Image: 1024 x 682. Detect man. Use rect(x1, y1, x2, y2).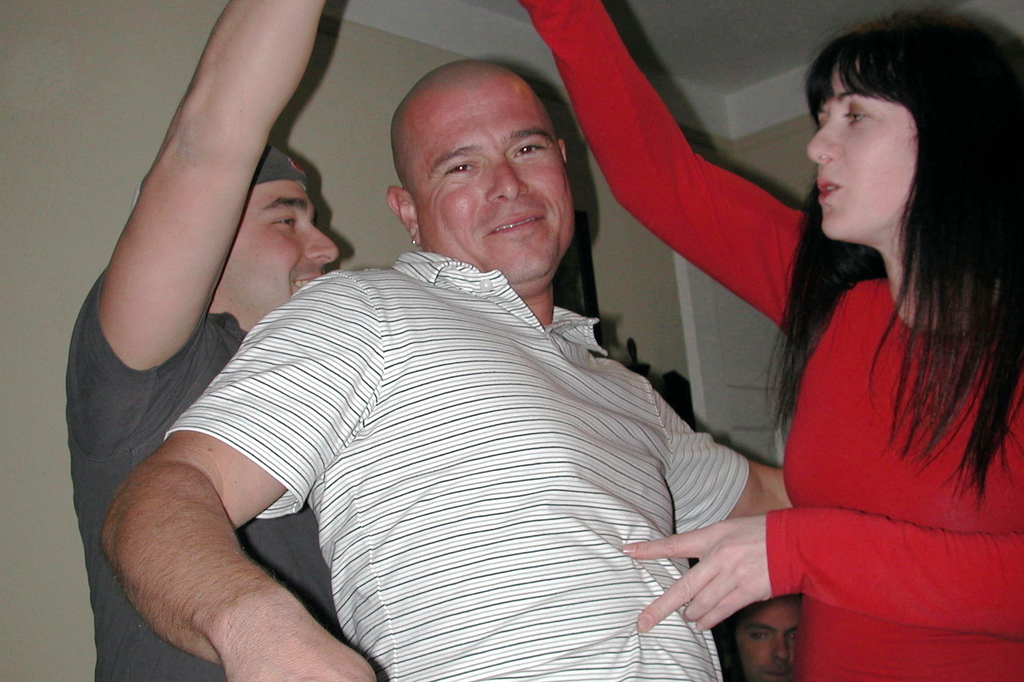
rect(102, 56, 792, 681).
